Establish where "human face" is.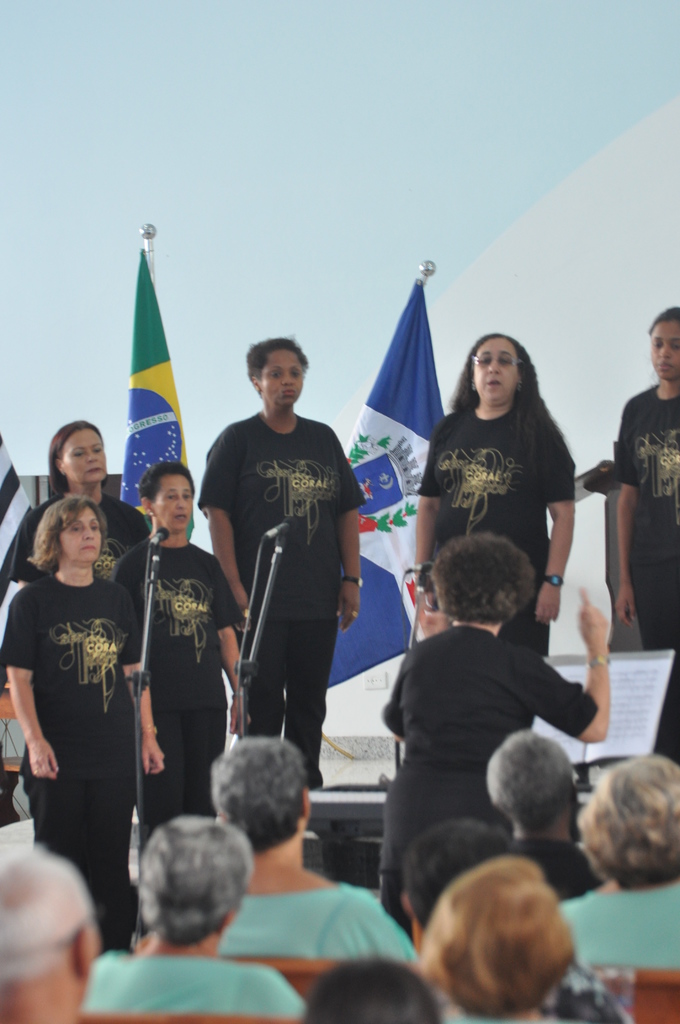
Established at crop(474, 335, 519, 404).
